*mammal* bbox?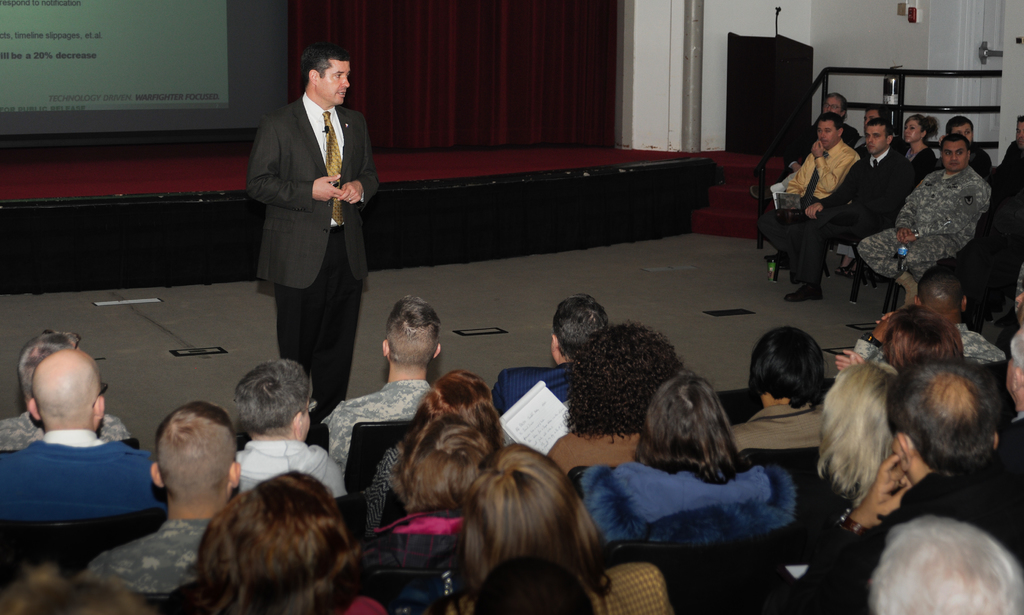
box(5, 566, 152, 614)
